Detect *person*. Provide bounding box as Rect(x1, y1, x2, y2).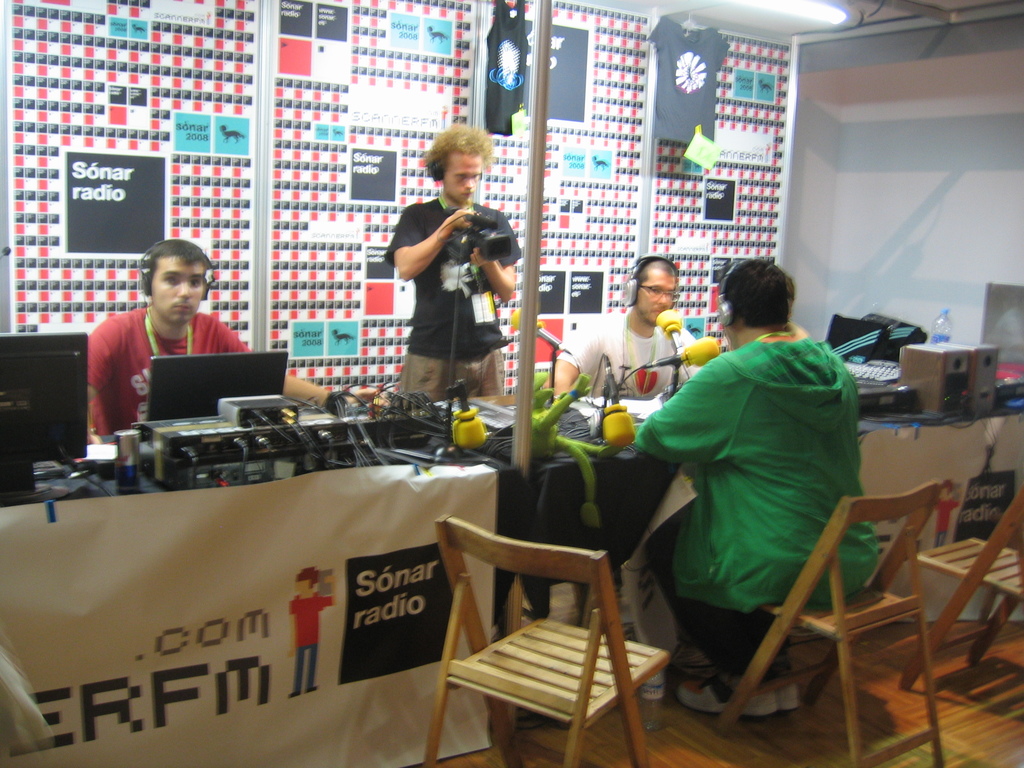
Rect(933, 481, 964, 550).
